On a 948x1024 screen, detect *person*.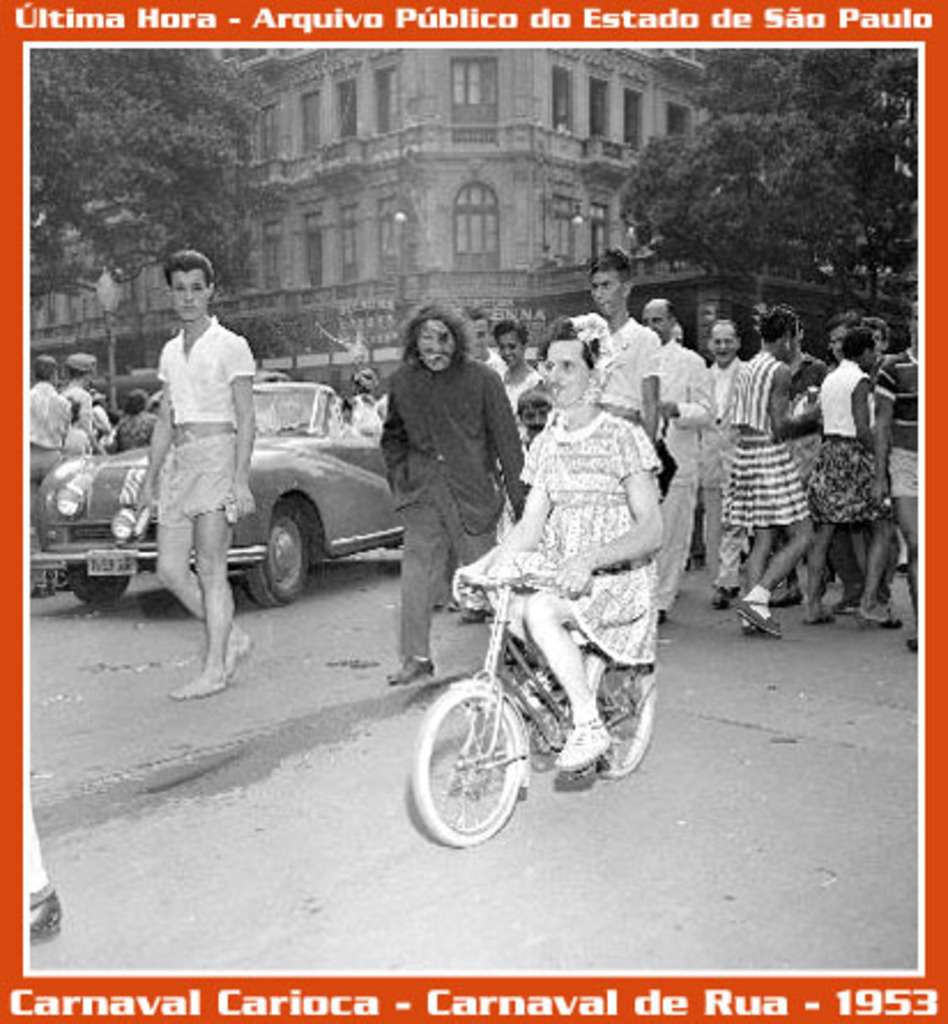
x1=699, y1=320, x2=755, y2=559.
